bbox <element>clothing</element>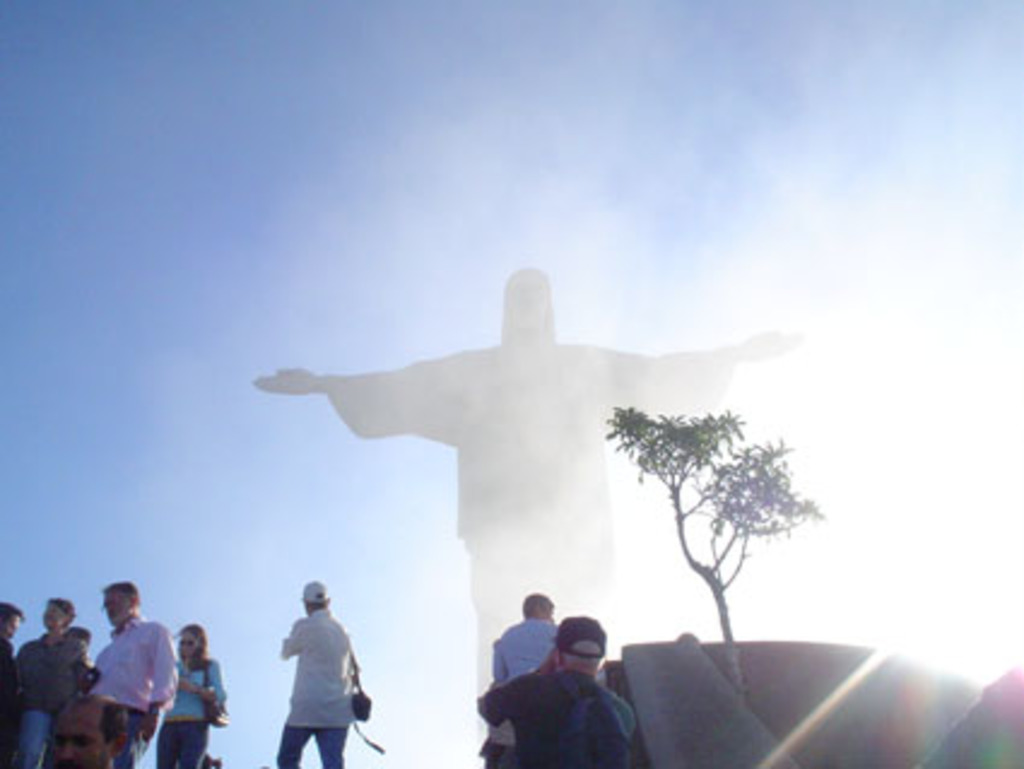
bbox(96, 617, 176, 767)
